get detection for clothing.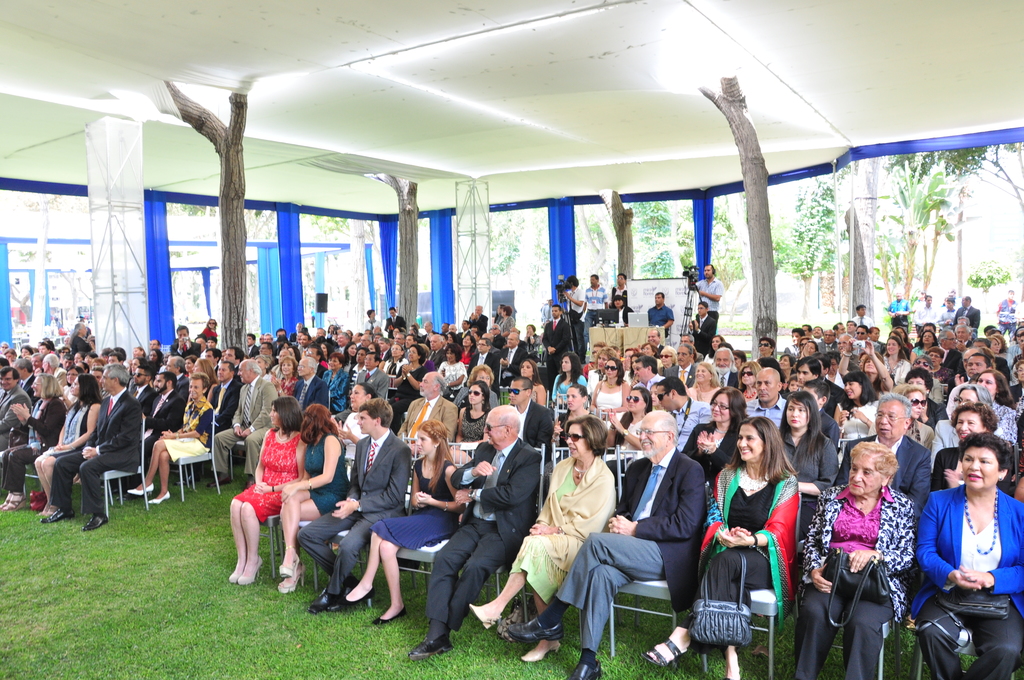
Detection: rect(496, 314, 502, 323).
